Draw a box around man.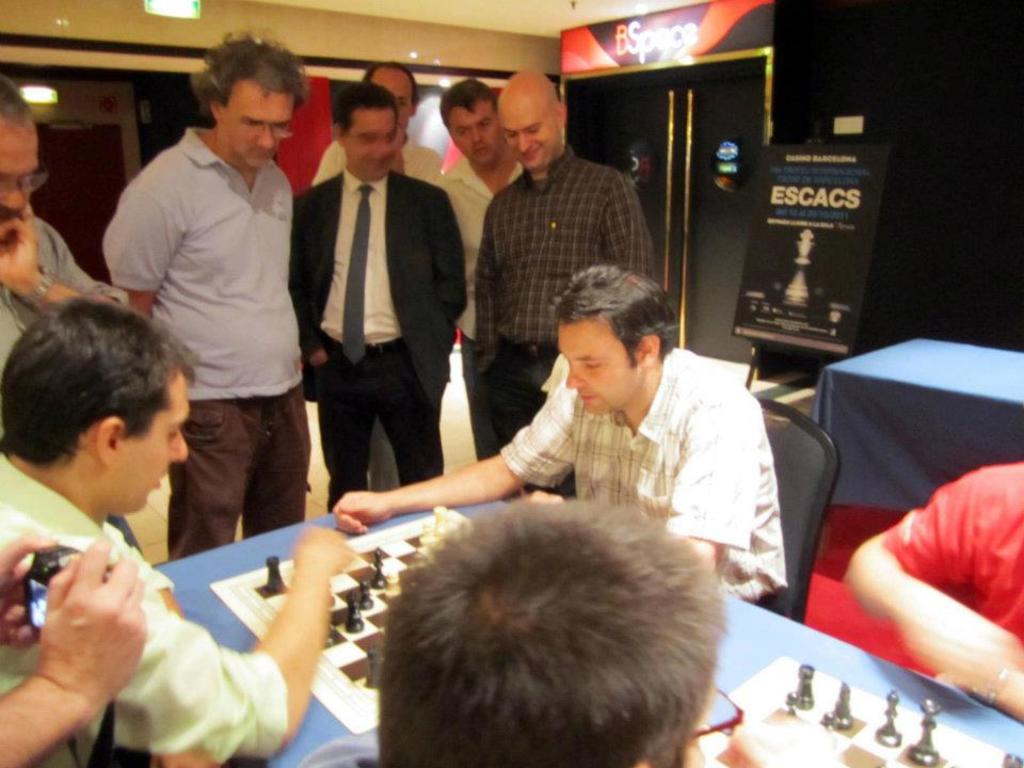
bbox(325, 259, 794, 609).
